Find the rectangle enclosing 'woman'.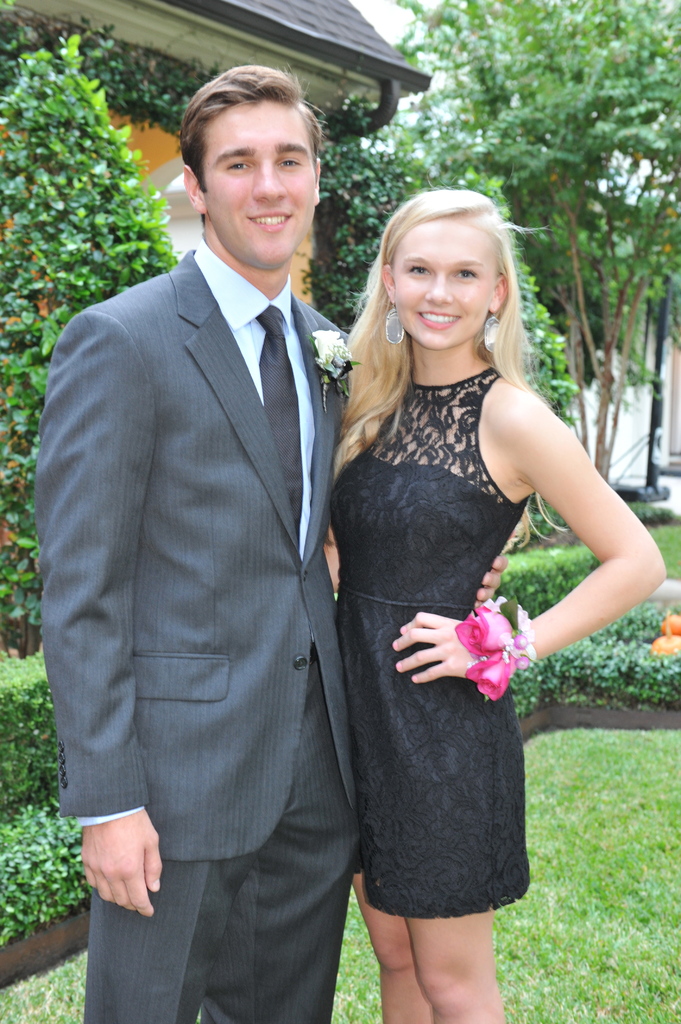
<box>287,164,619,977</box>.
